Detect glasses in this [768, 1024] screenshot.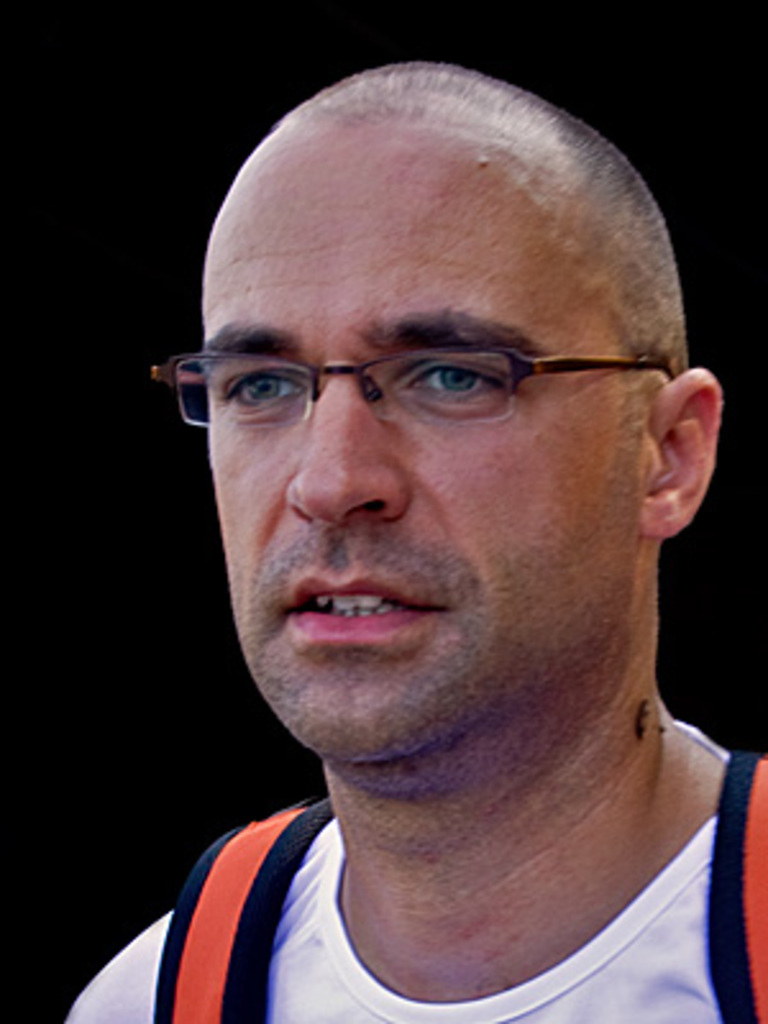
Detection: (left=169, top=284, right=671, bottom=461).
